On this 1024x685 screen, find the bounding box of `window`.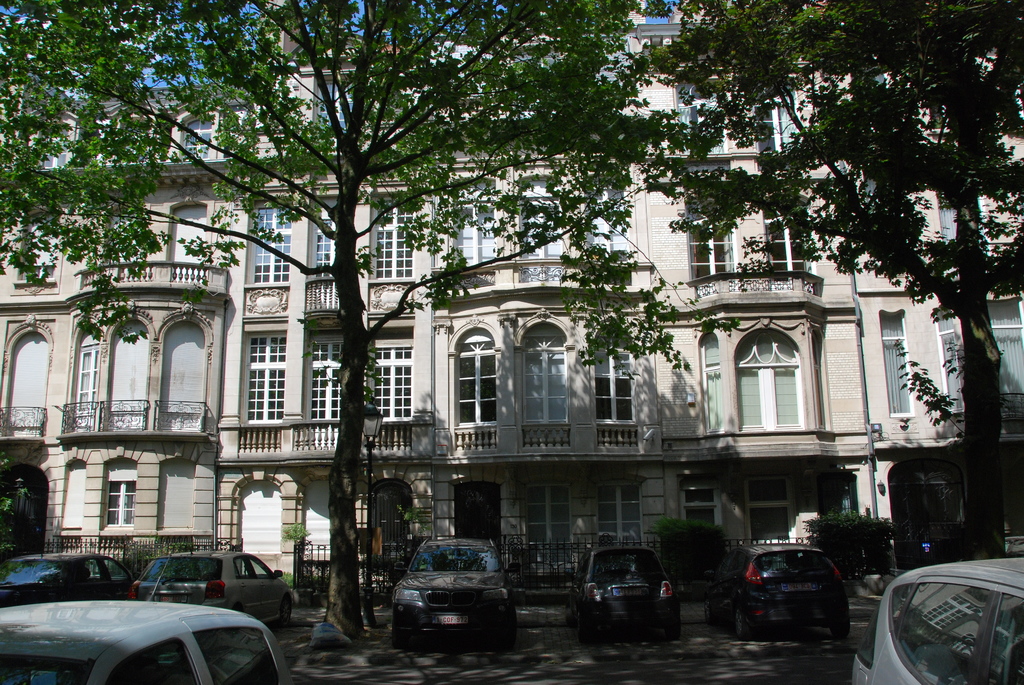
Bounding box: (x1=61, y1=319, x2=102, y2=433).
